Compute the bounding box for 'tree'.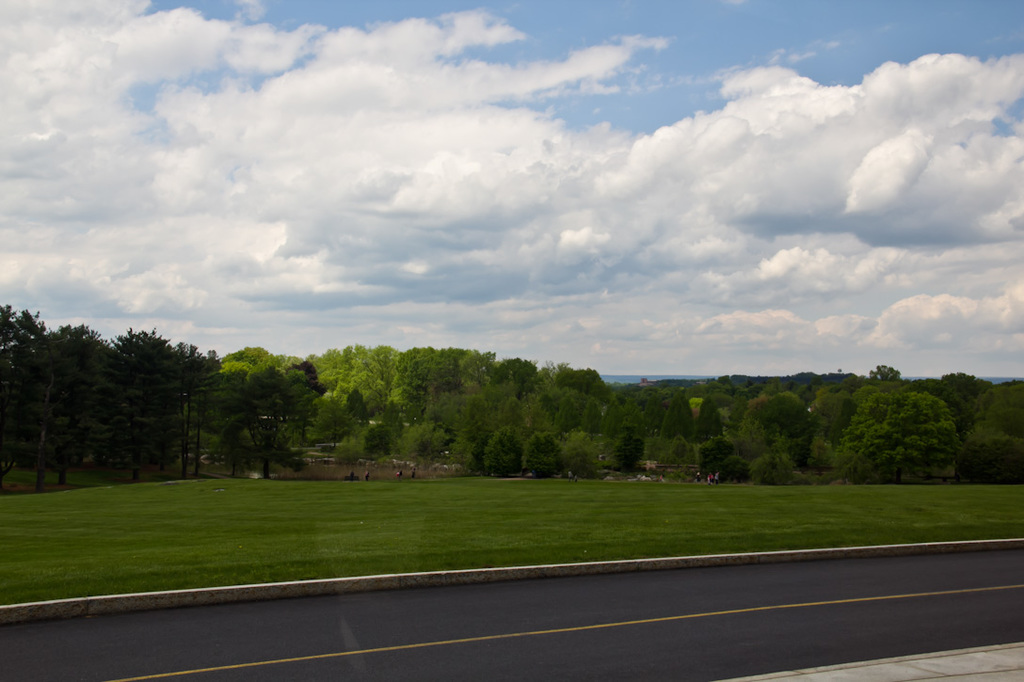
crop(241, 361, 297, 479).
